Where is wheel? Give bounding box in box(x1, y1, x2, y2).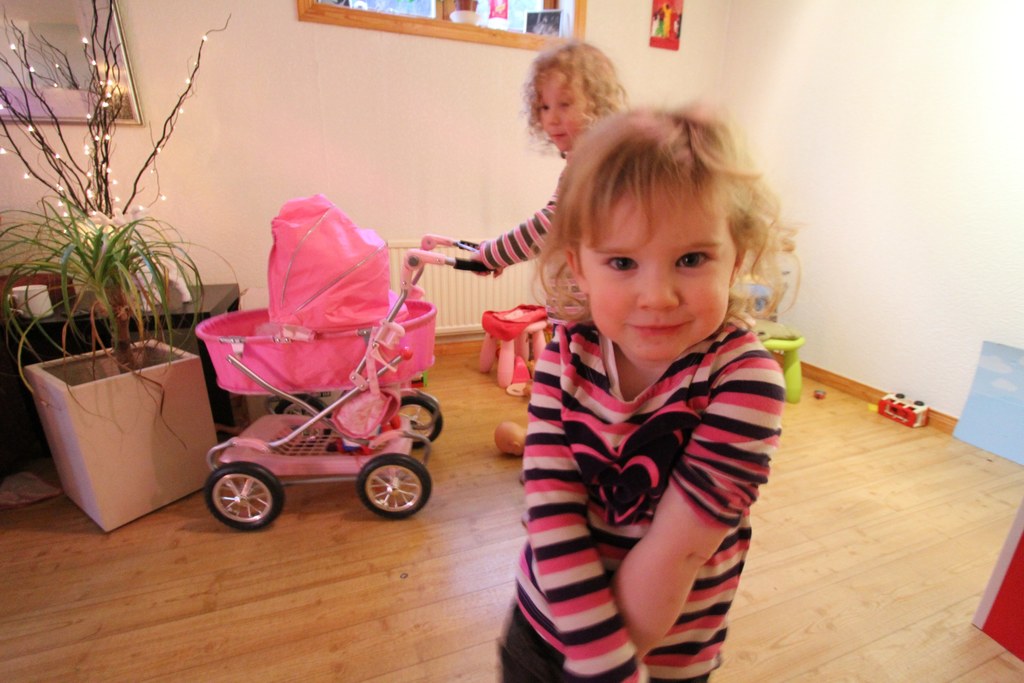
box(395, 393, 444, 447).
